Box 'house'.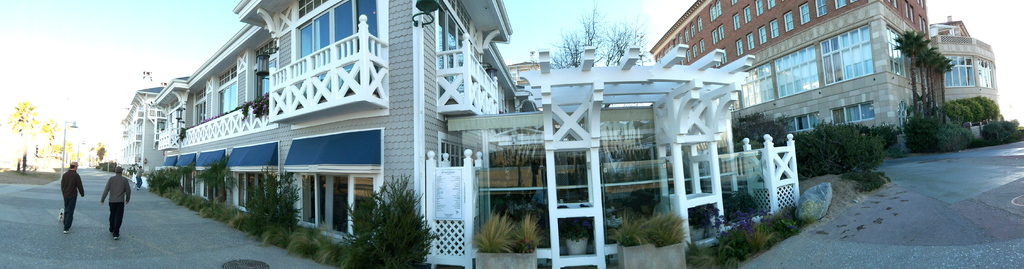
(118,86,164,190).
